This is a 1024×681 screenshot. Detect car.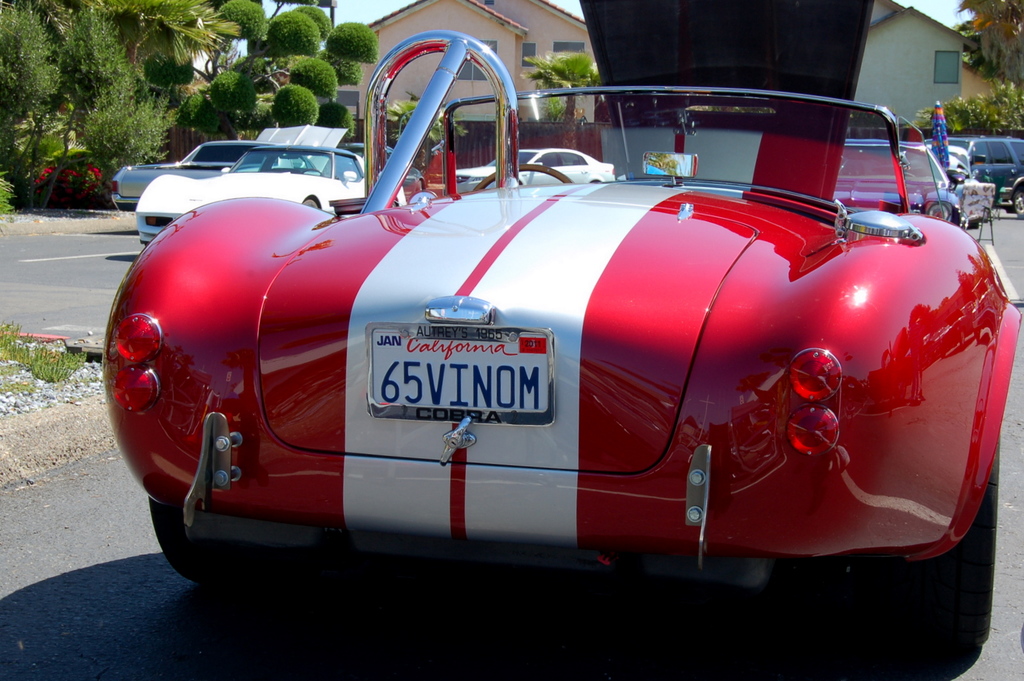
bbox(945, 134, 1023, 220).
